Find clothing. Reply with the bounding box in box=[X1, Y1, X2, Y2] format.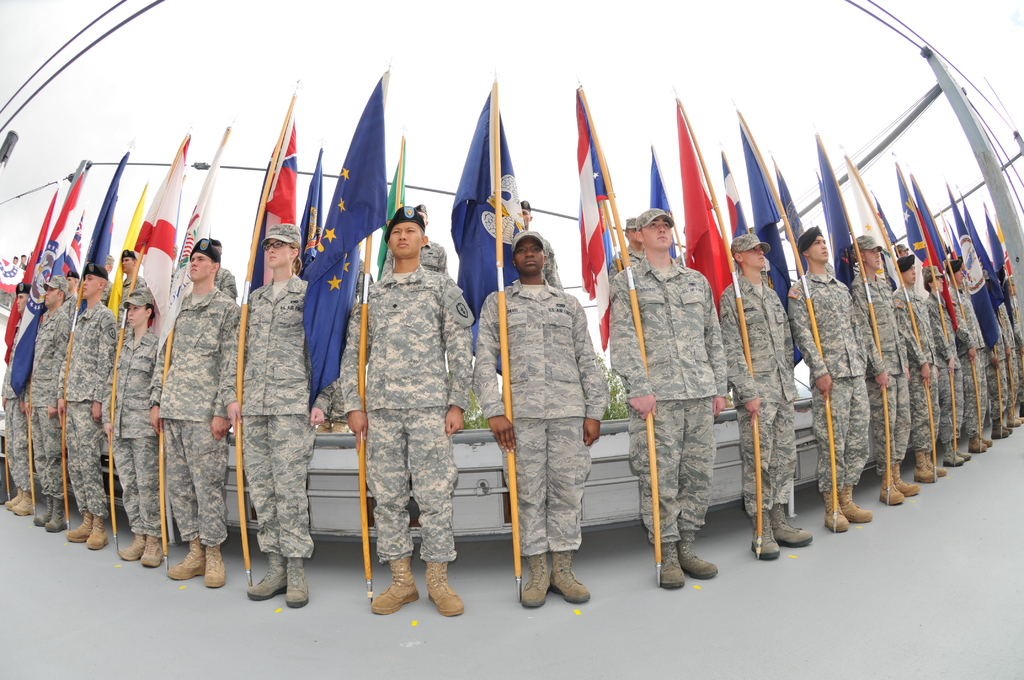
box=[330, 194, 485, 621].
